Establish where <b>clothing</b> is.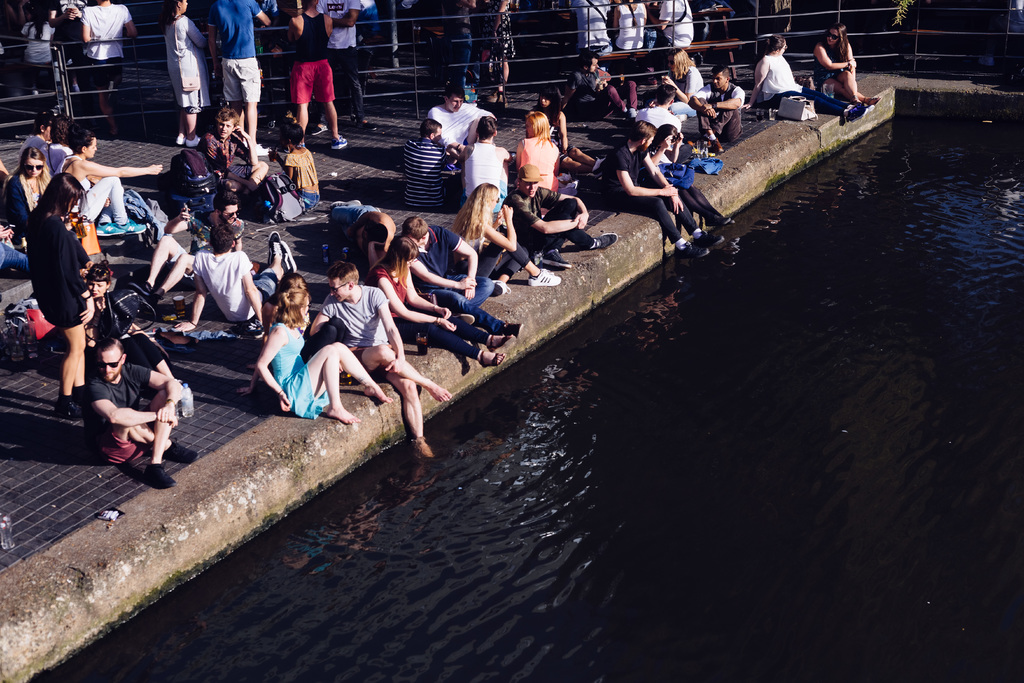
Established at <region>313, 0, 363, 110</region>.
